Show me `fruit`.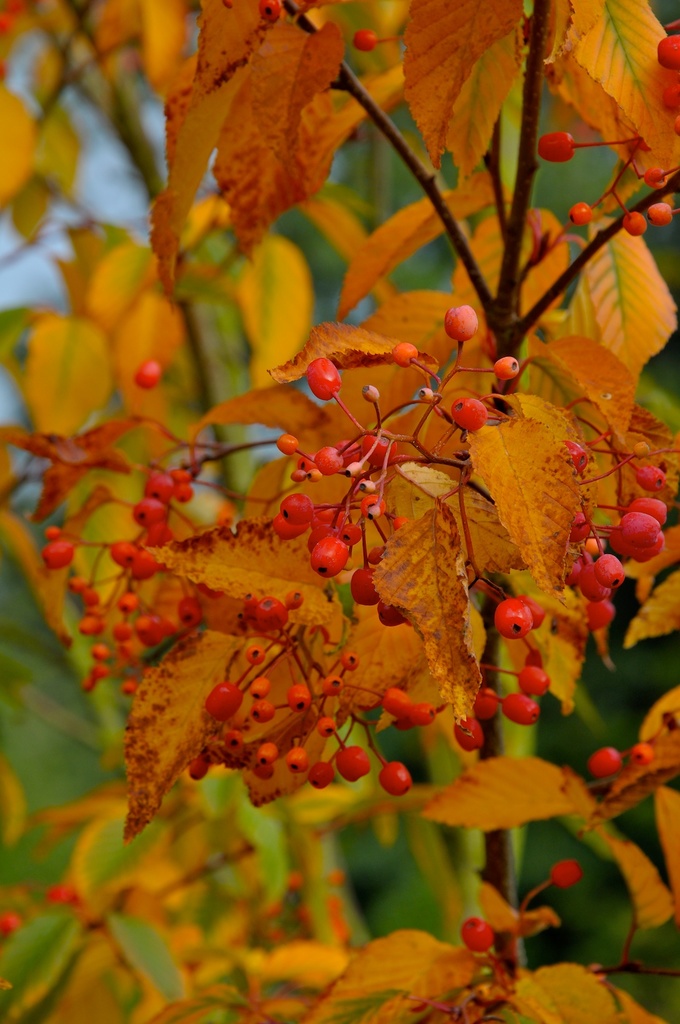
`fruit` is here: bbox=[334, 746, 370, 785].
